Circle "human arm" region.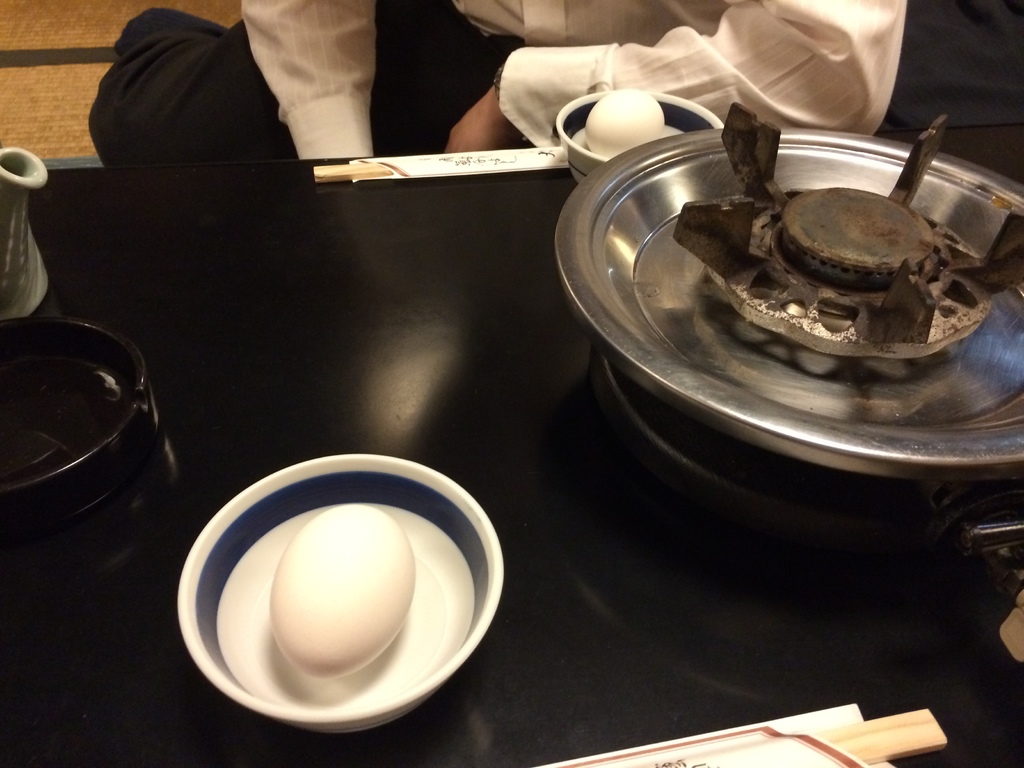
Region: [left=234, top=0, right=381, bottom=170].
